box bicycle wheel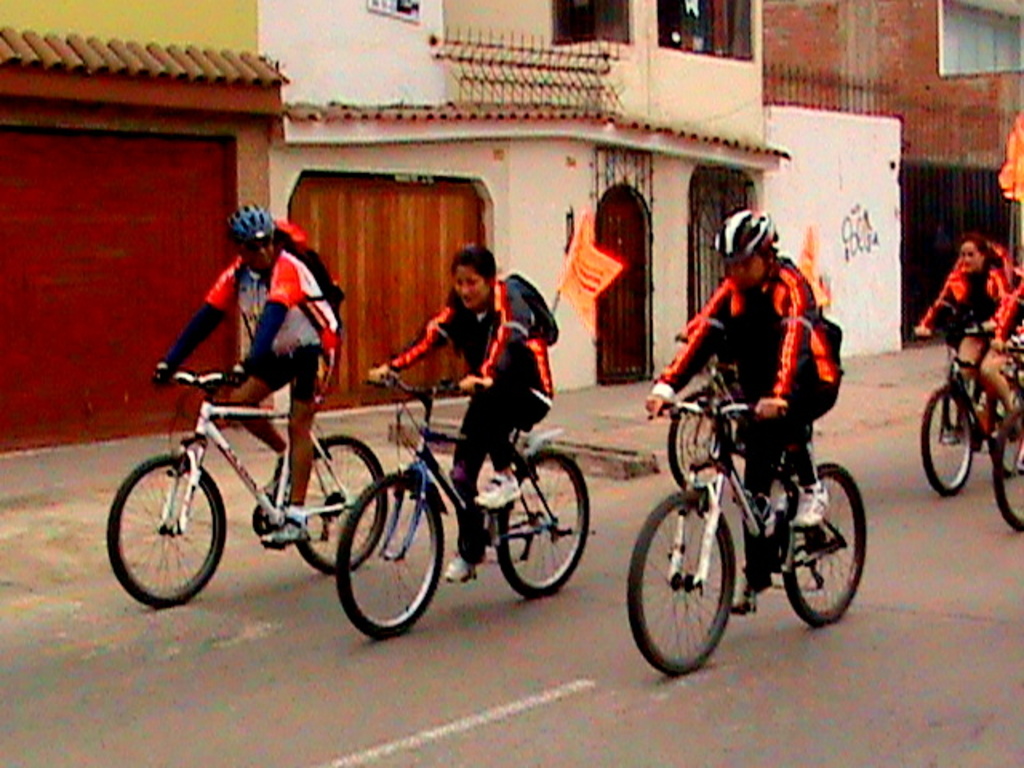
bbox(294, 432, 387, 581)
